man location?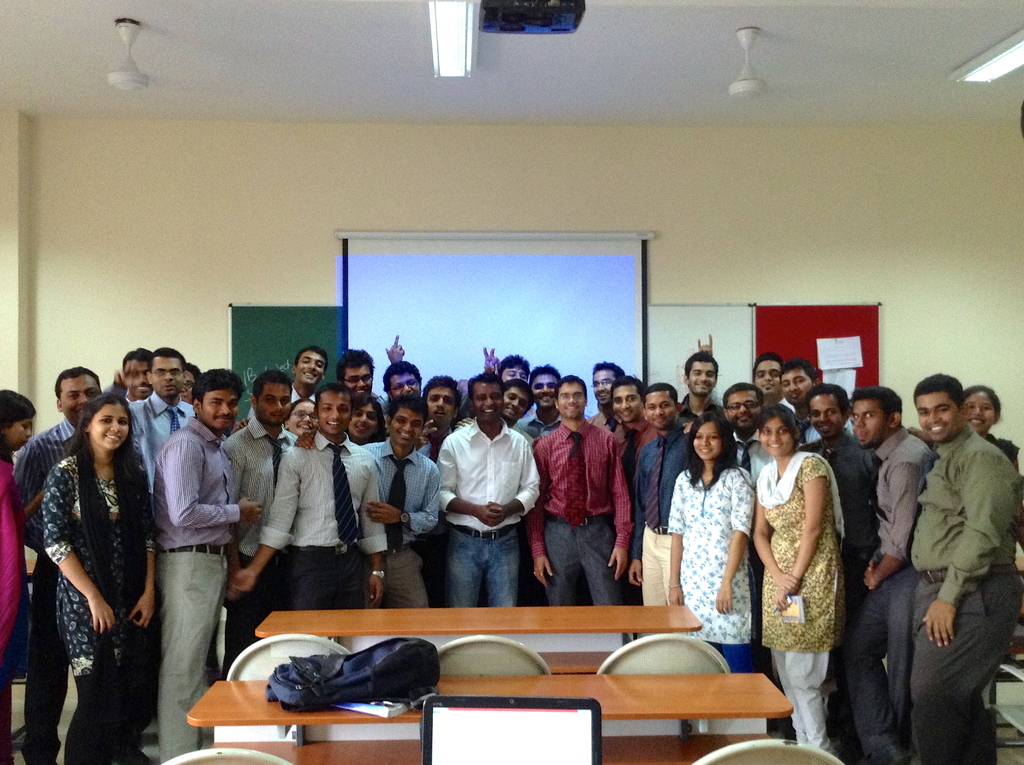
pyautogui.locateOnScreen(245, 343, 330, 421)
